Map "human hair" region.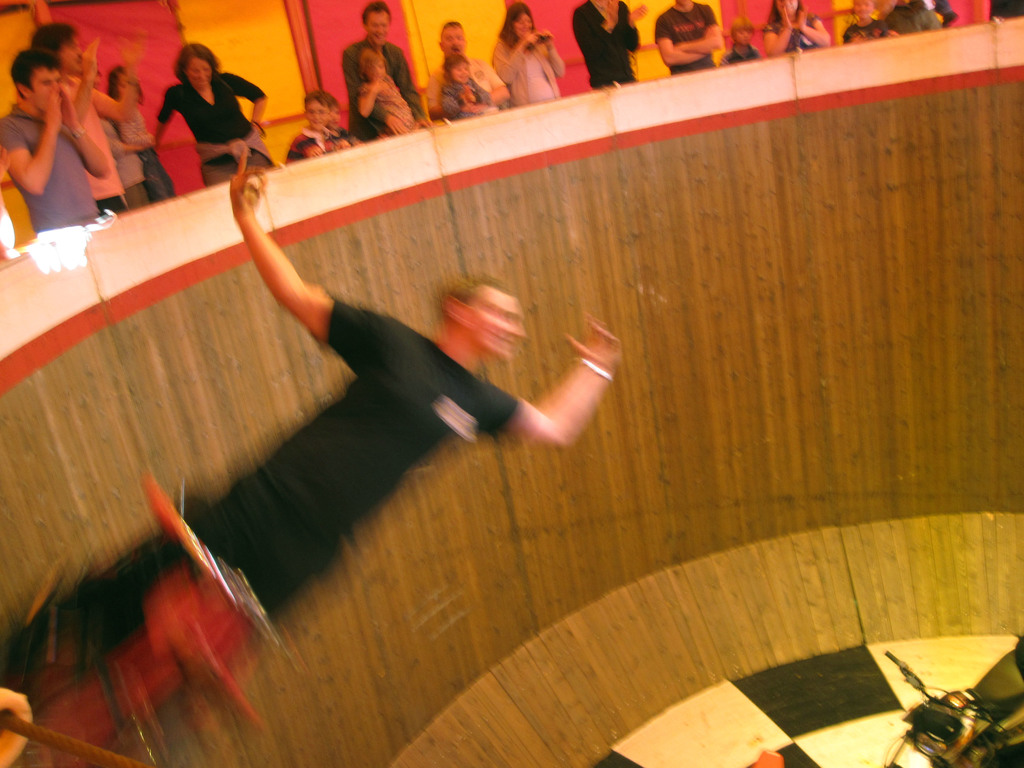
Mapped to box=[359, 0, 387, 27].
